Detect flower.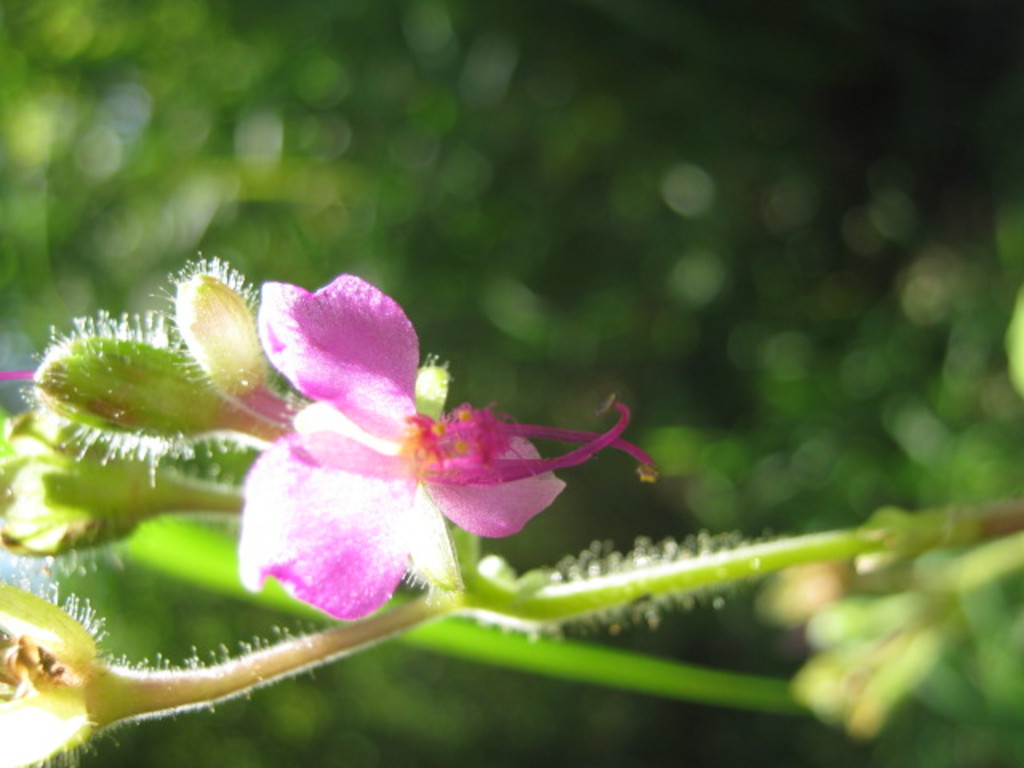
Detected at box=[154, 250, 267, 403].
